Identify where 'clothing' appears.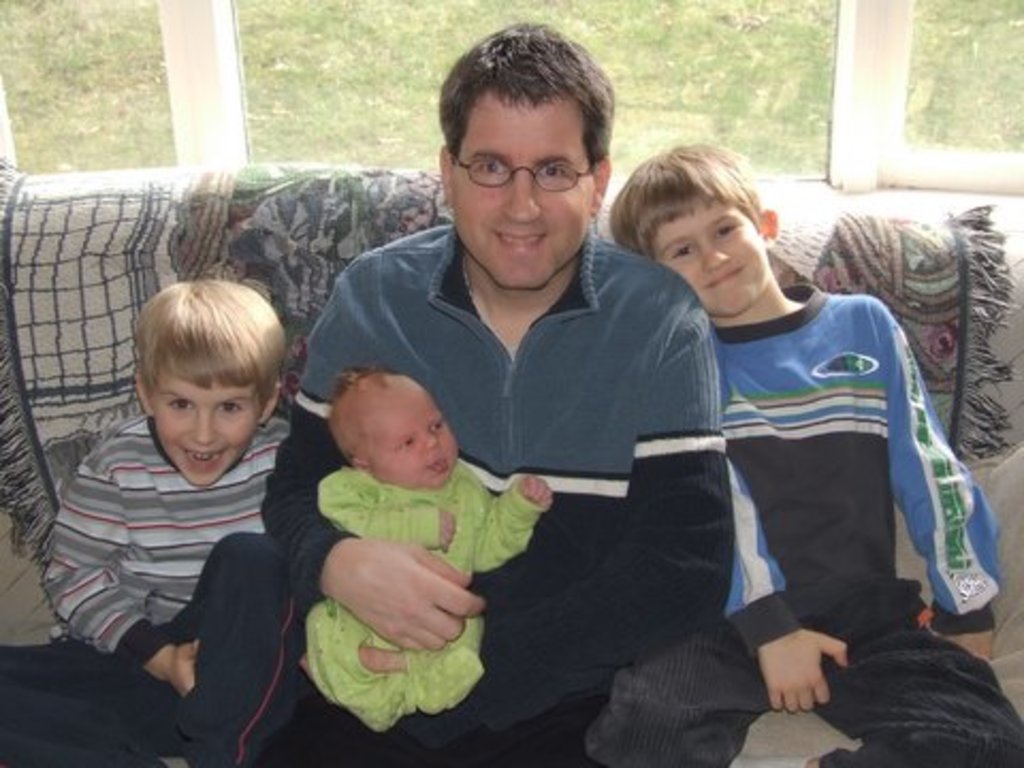
Appears at {"left": 0, "top": 418, "right": 305, "bottom": 766}.
